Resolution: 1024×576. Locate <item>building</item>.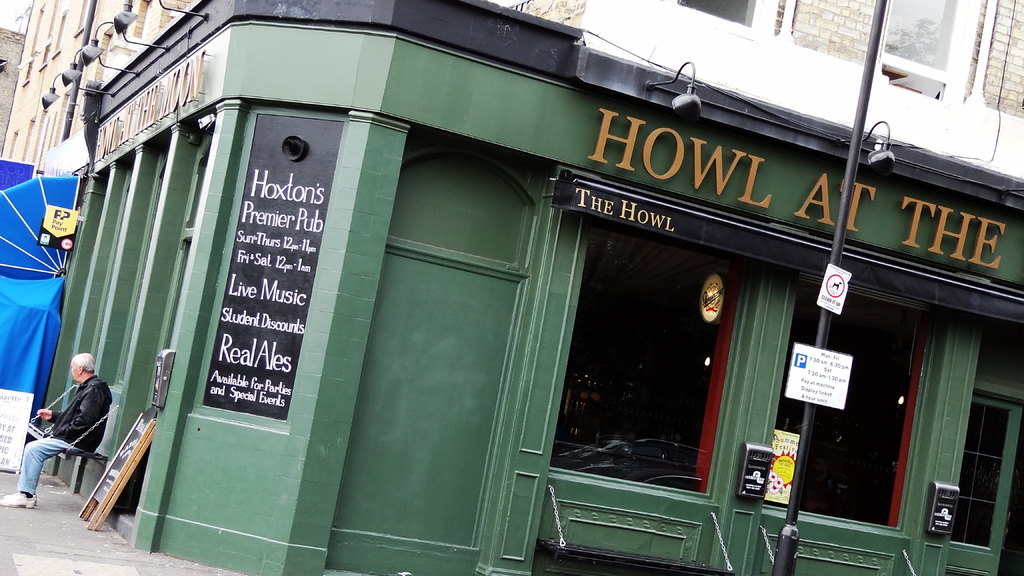
pyautogui.locateOnScreen(44, 0, 1020, 574).
